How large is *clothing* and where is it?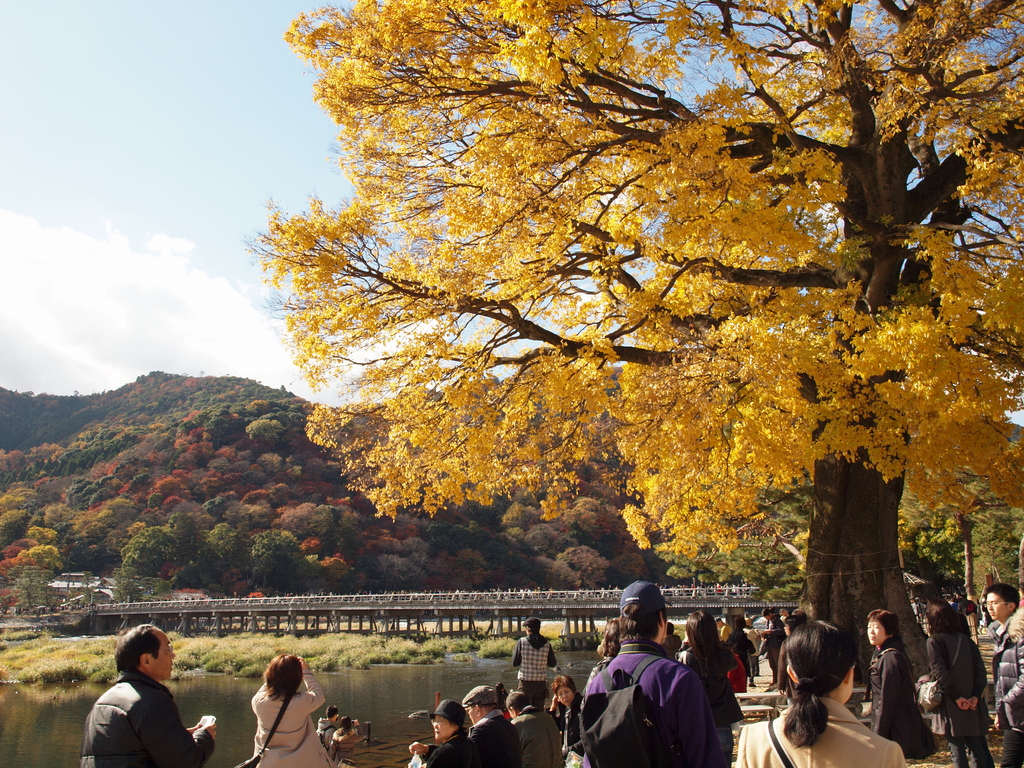
Bounding box: 512:632:556:714.
